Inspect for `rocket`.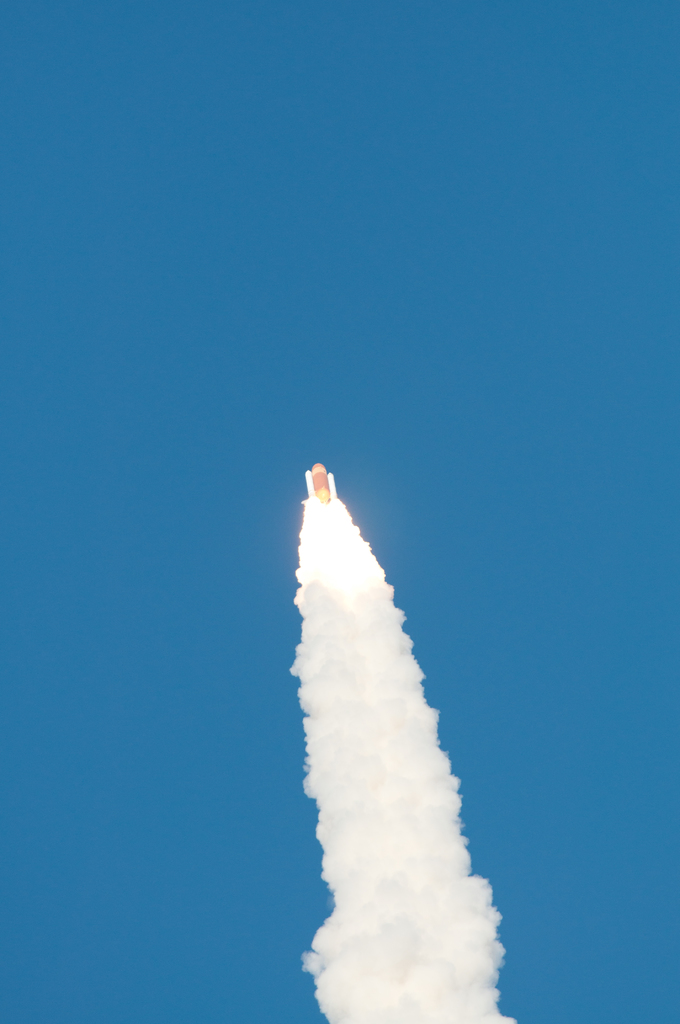
Inspection: [left=305, top=461, right=334, bottom=500].
